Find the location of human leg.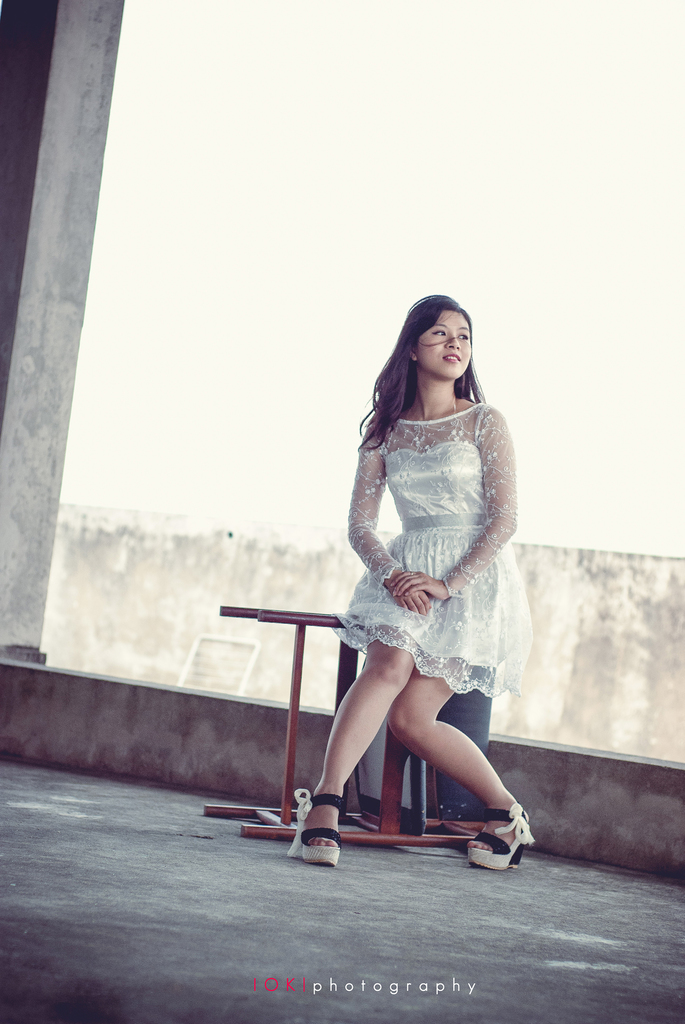
Location: {"left": 392, "top": 529, "right": 538, "bottom": 868}.
